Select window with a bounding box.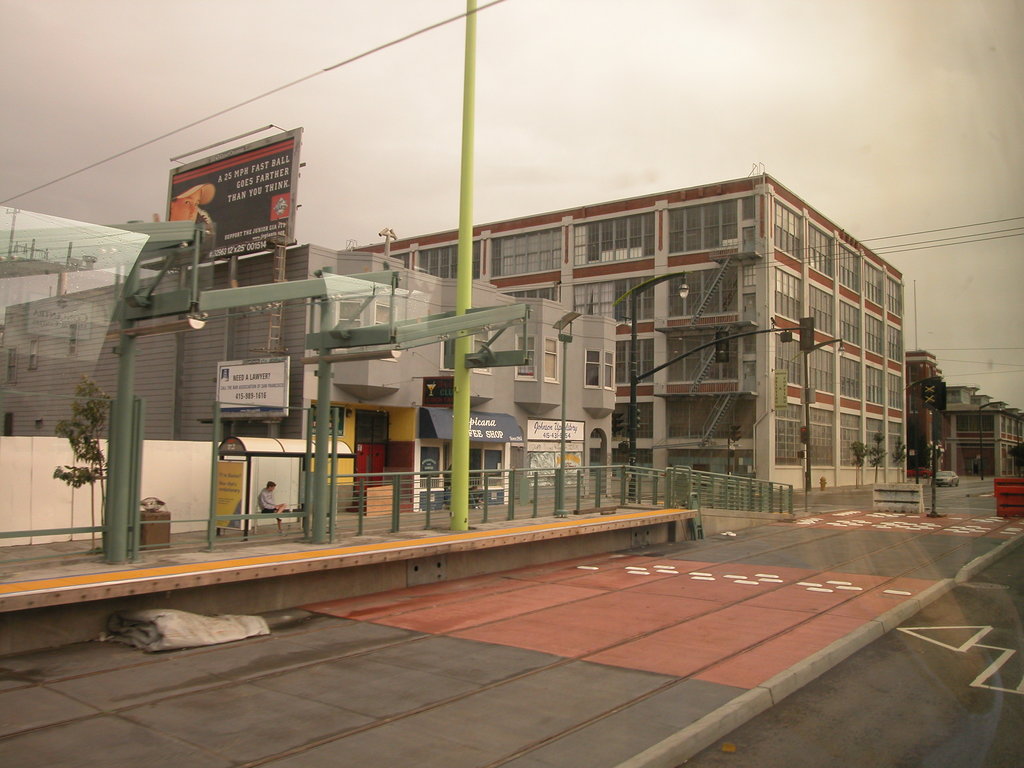
602, 353, 612, 387.
